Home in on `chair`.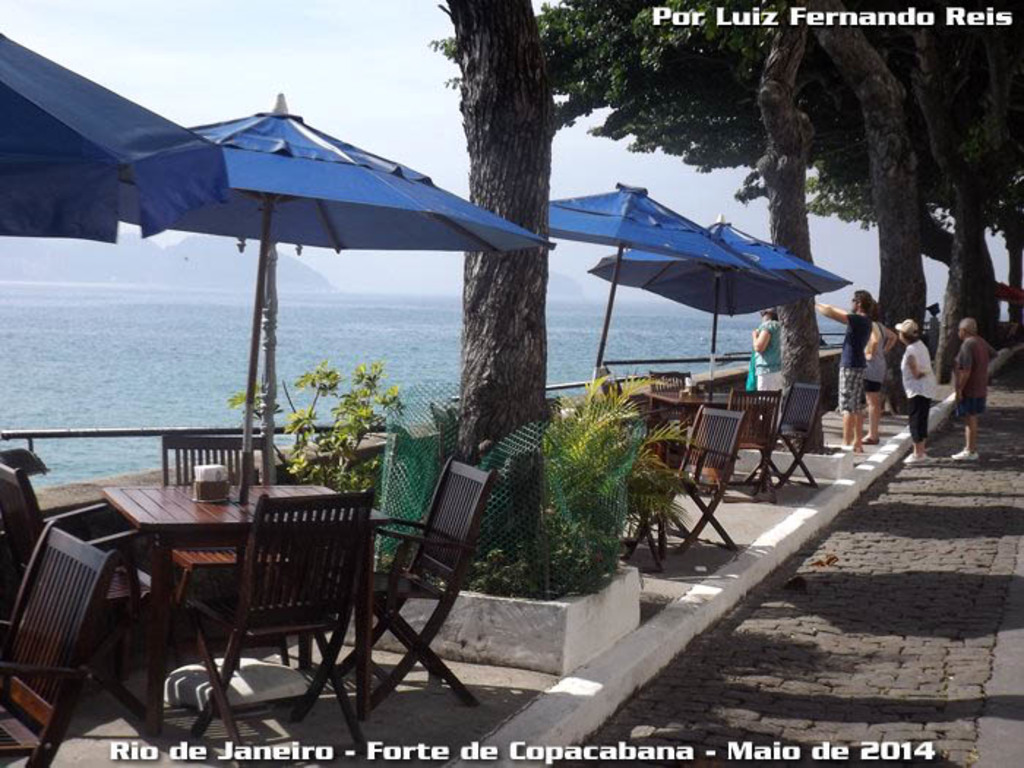
Homed in at 0 462 187 693.
